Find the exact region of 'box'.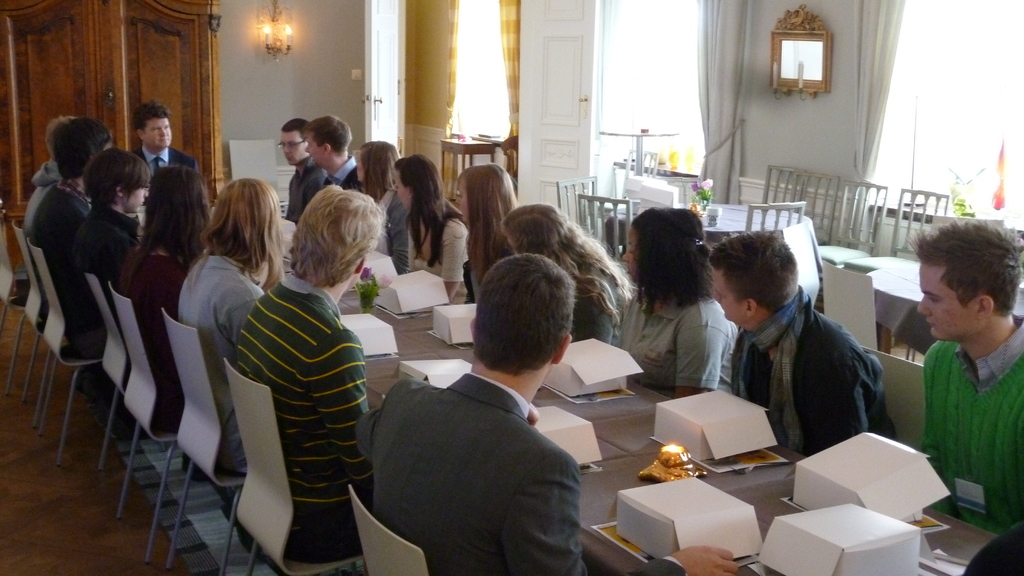
Exact region: [401, 349, 480, 382].
